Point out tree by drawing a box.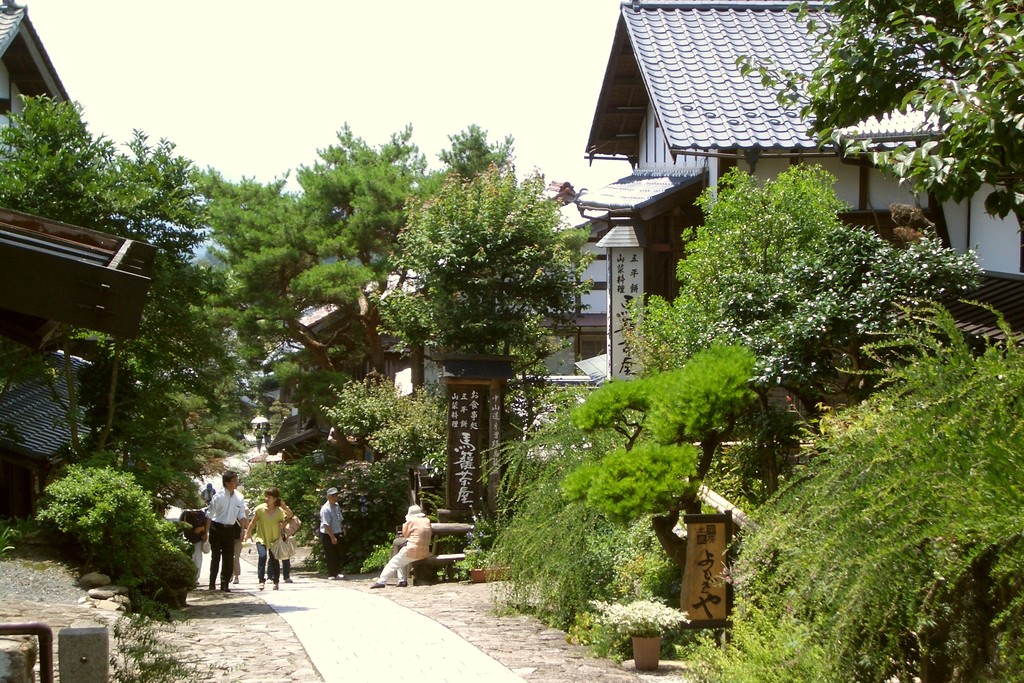
rect(685, 283, 1023, 682).
